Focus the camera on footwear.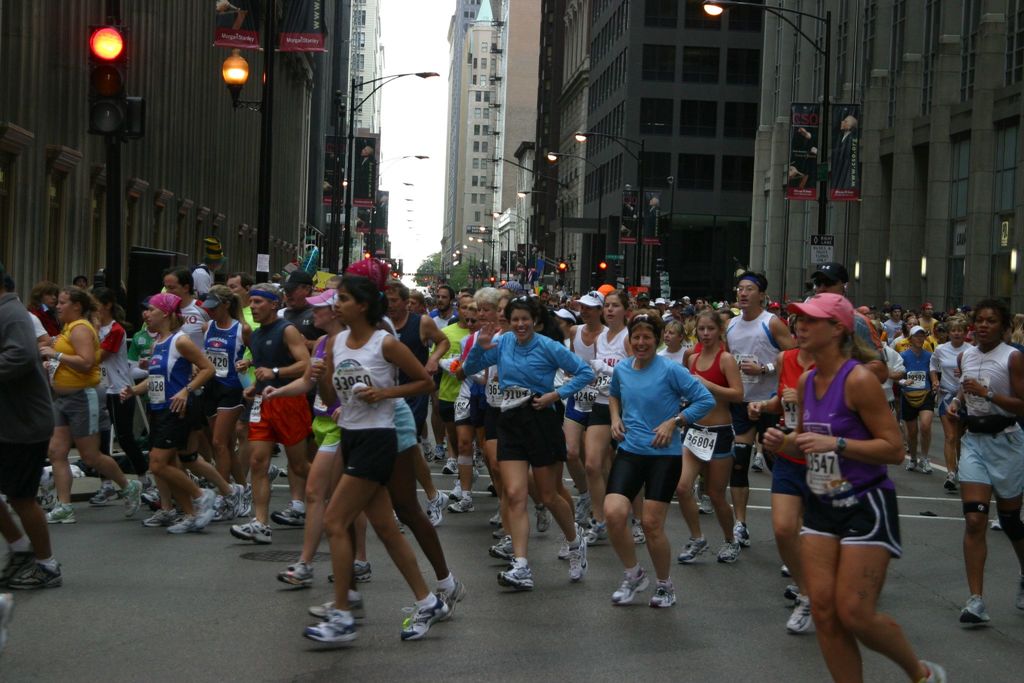
Focus region: crop(40, 466, 57, 511).
